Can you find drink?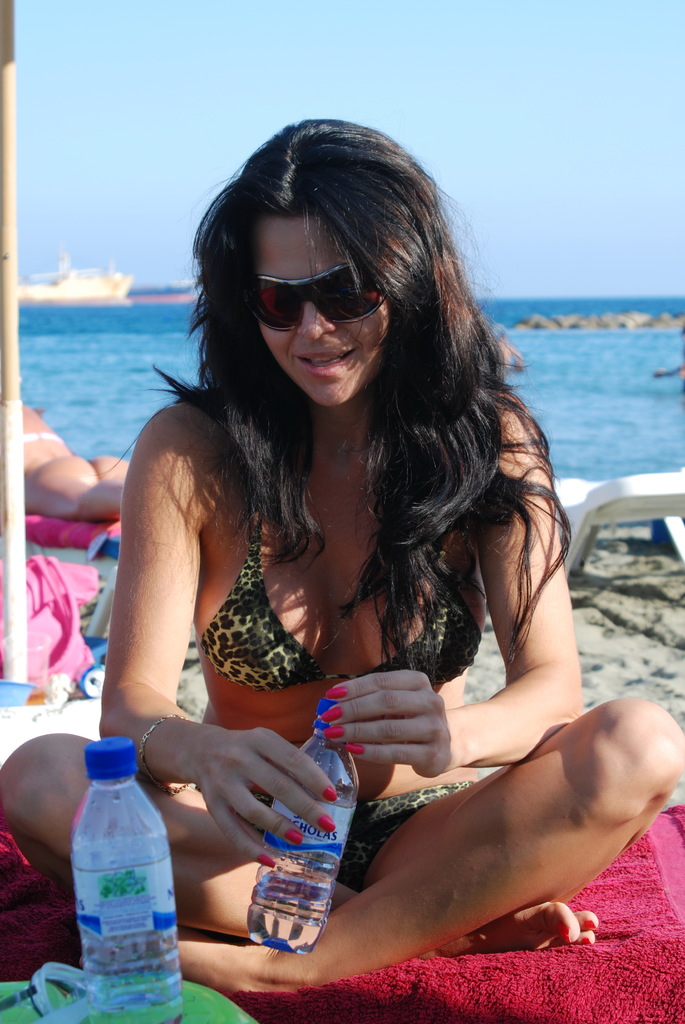
Yes, bounding box: Rect(247, 698, 361, 958).
